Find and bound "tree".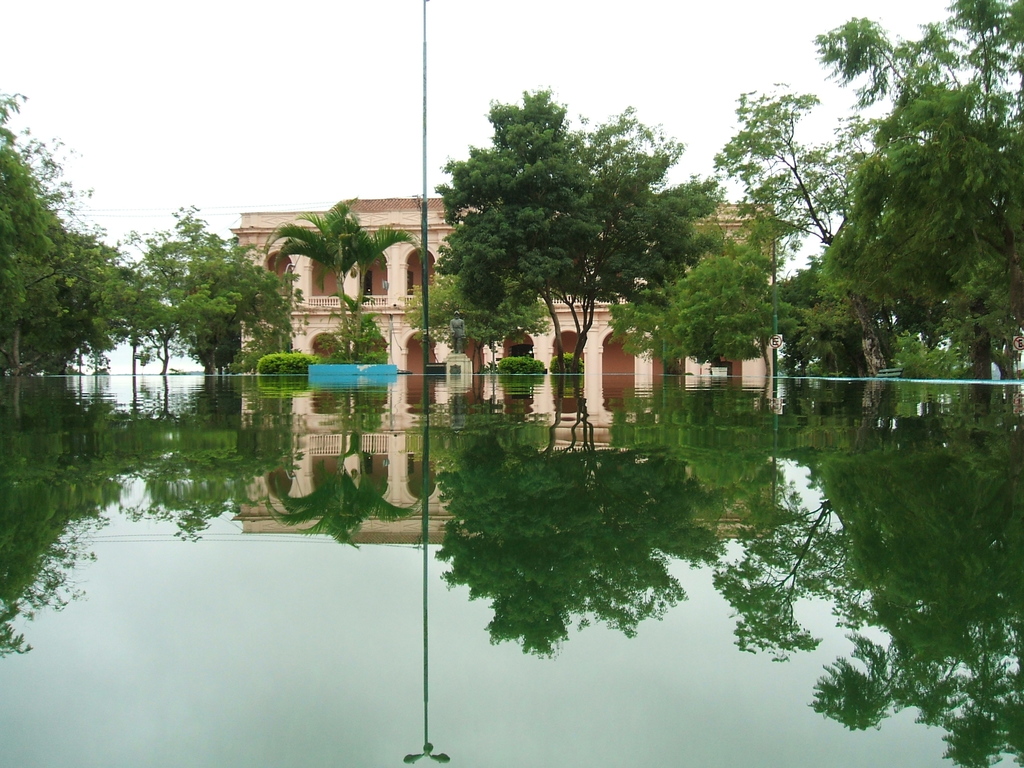
Bound: (x1=428, y1=76, x2=731, y2=408).
